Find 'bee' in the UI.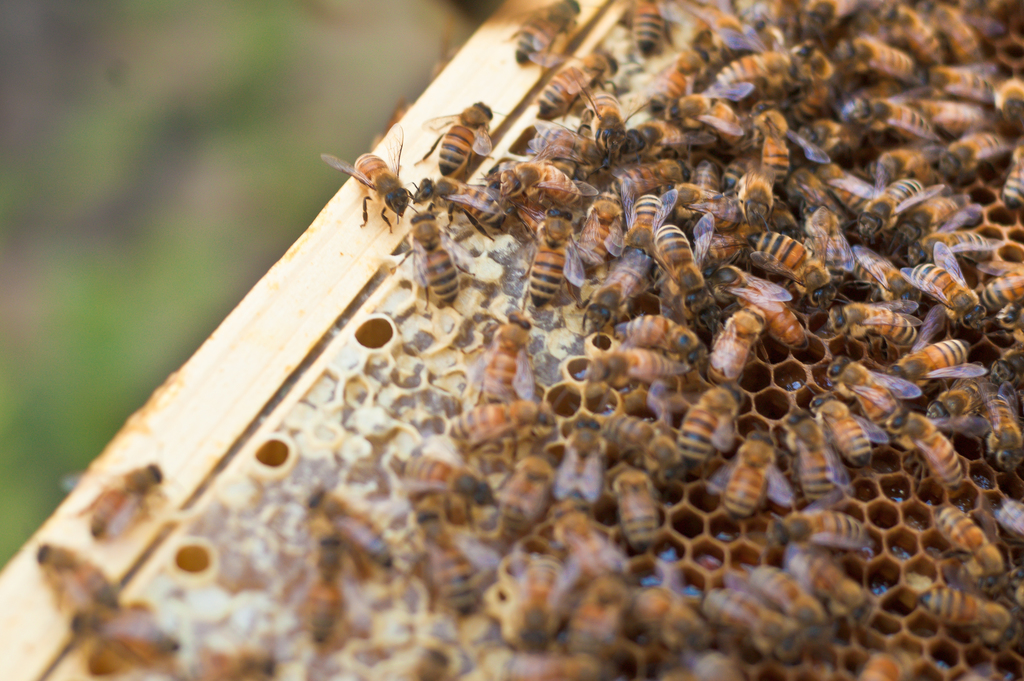
UI element at left=966, top=261, right=1023, bottom=301.
